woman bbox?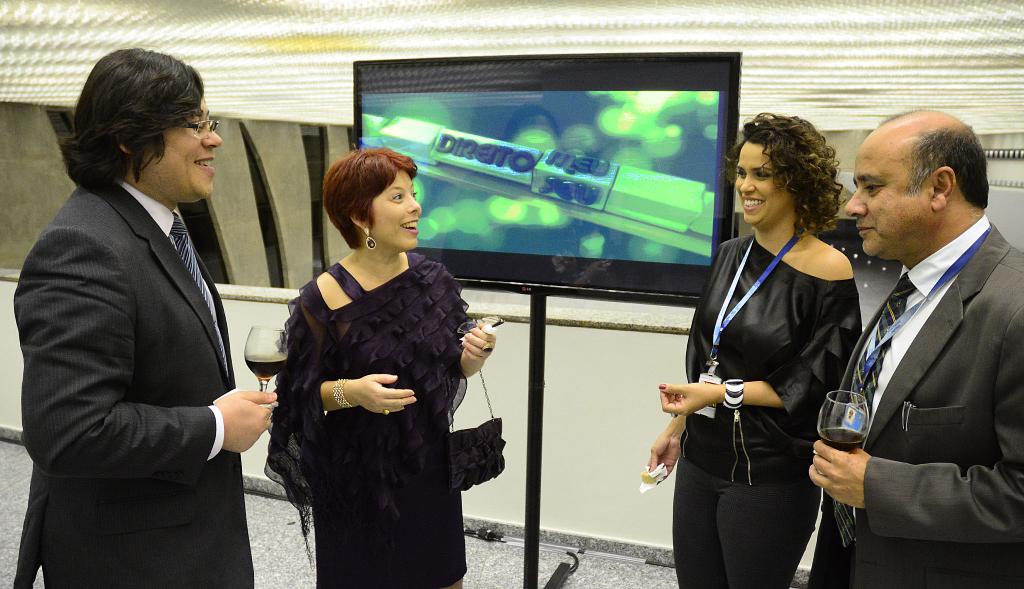
<box>687,124,862,588</box>
